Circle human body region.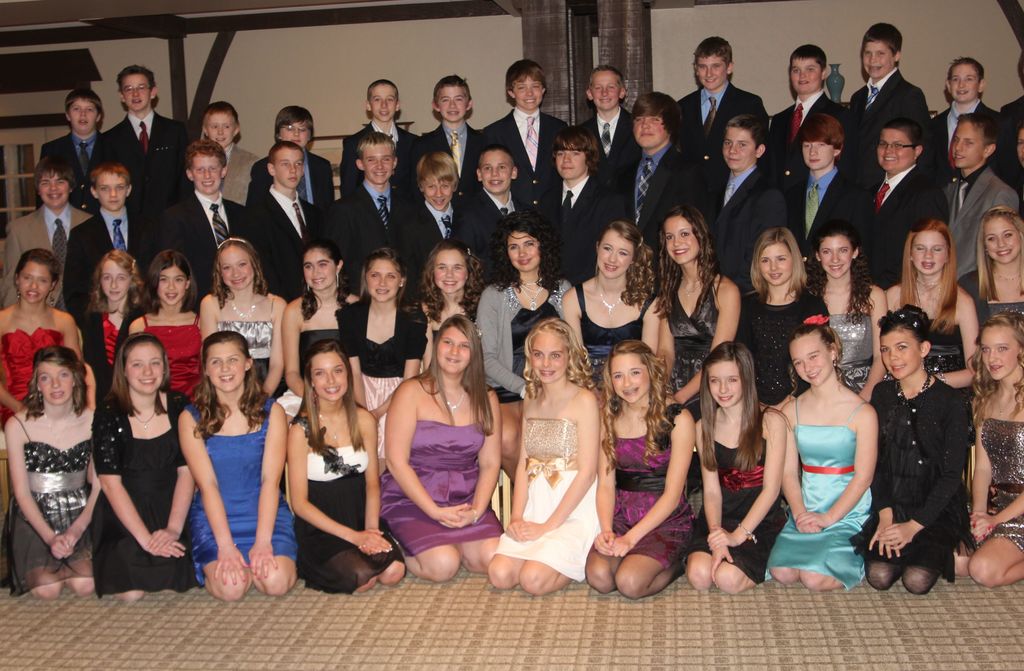
Region: (left=664, top=206, right=749, bottom=419).
